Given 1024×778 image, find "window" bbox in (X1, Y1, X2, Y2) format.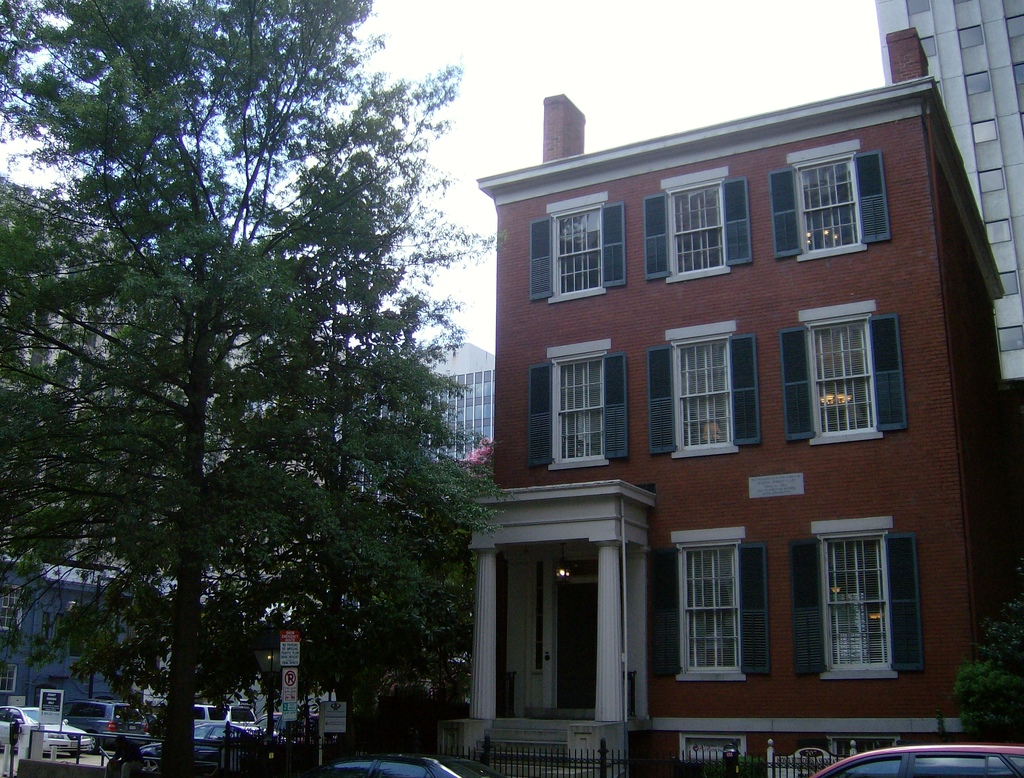
(1004, 10, 1023, 36).
